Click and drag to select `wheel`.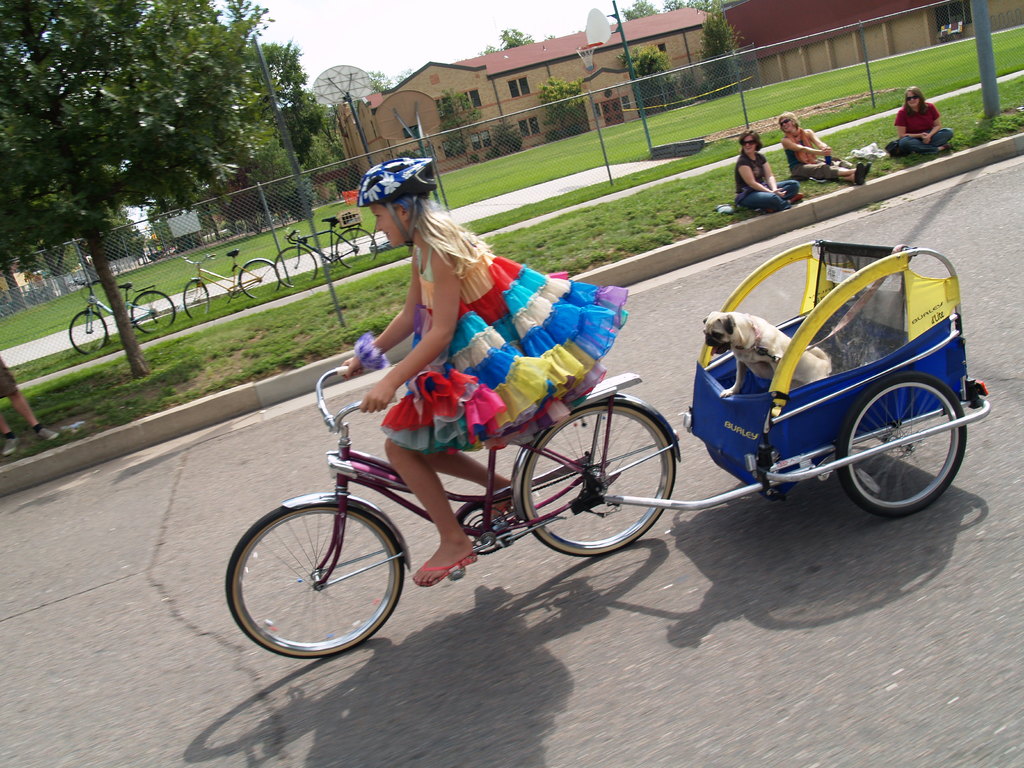
Selection: [left=844, top=374, right=961, bottom=512].
